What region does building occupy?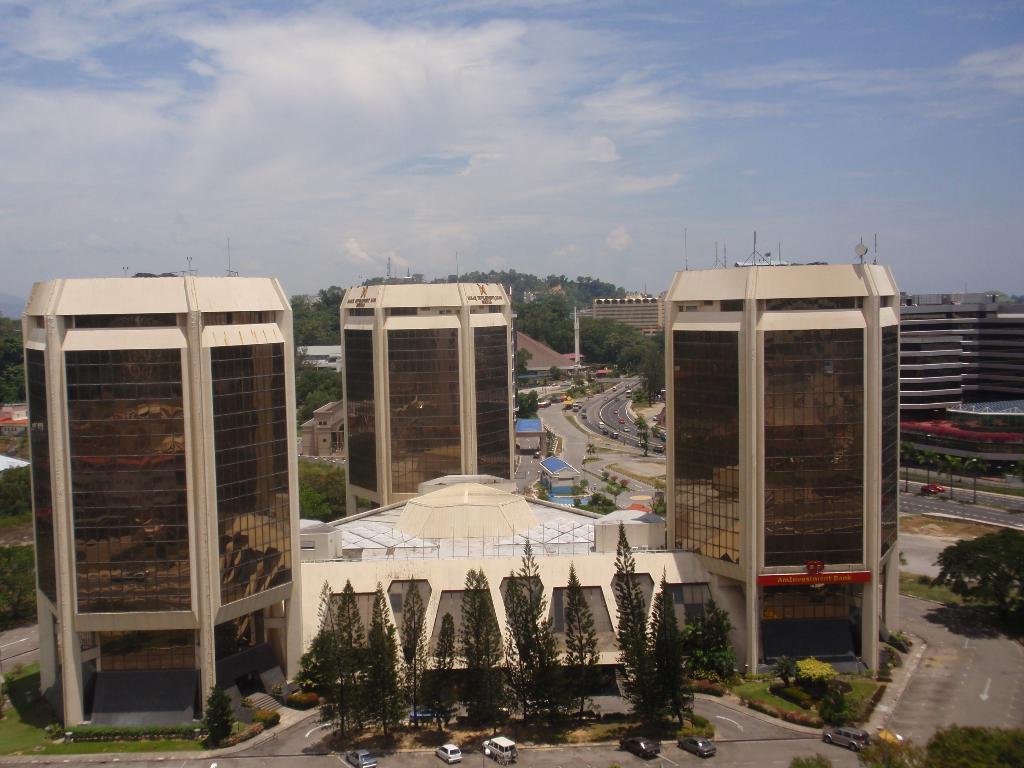
{"left": 337, "top": 287, "right": 509, "bottom": 518}.
